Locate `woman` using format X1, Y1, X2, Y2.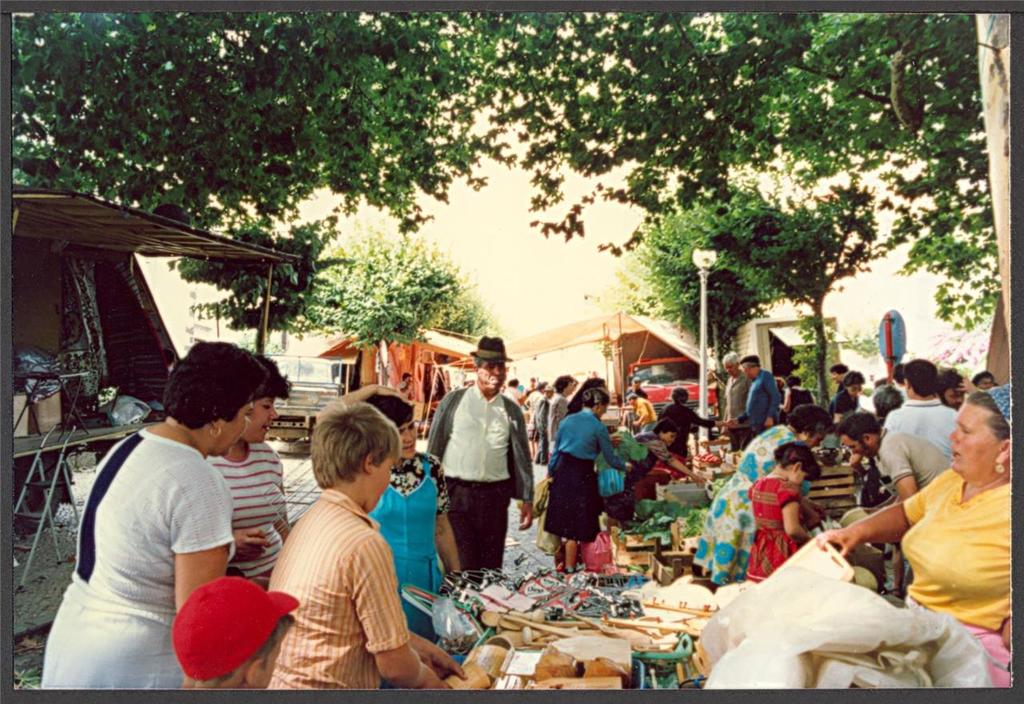
562, 377, 622, 562.
